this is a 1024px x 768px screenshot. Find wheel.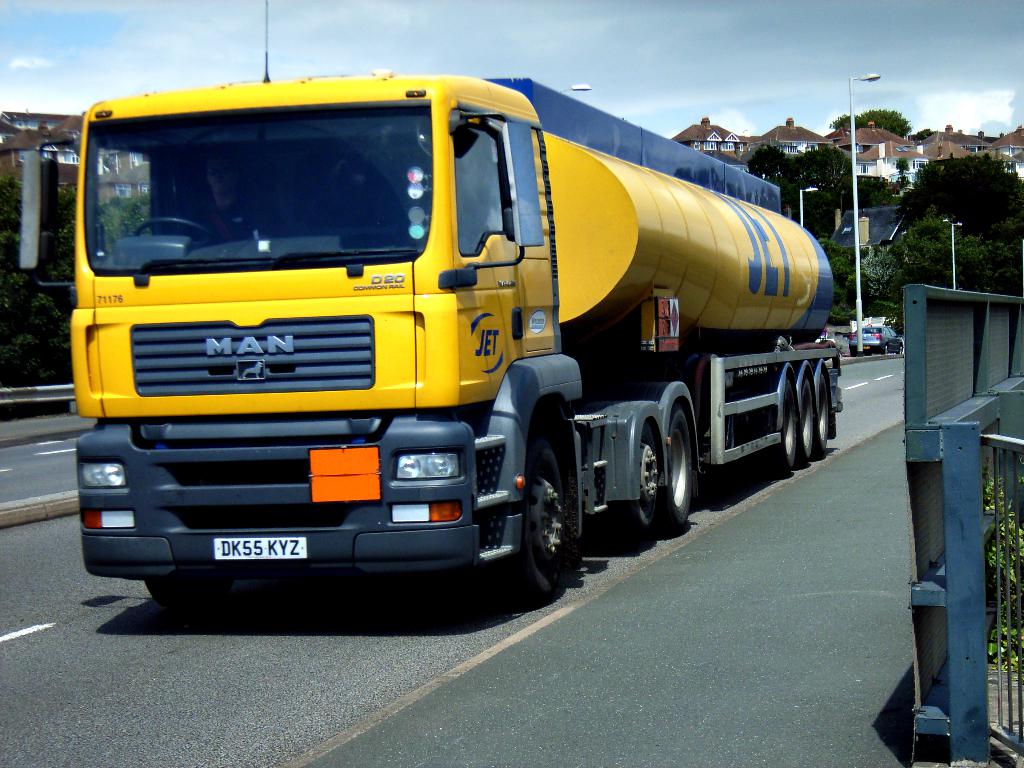
Bounding box: bbox(135, 216, 214, 243).
